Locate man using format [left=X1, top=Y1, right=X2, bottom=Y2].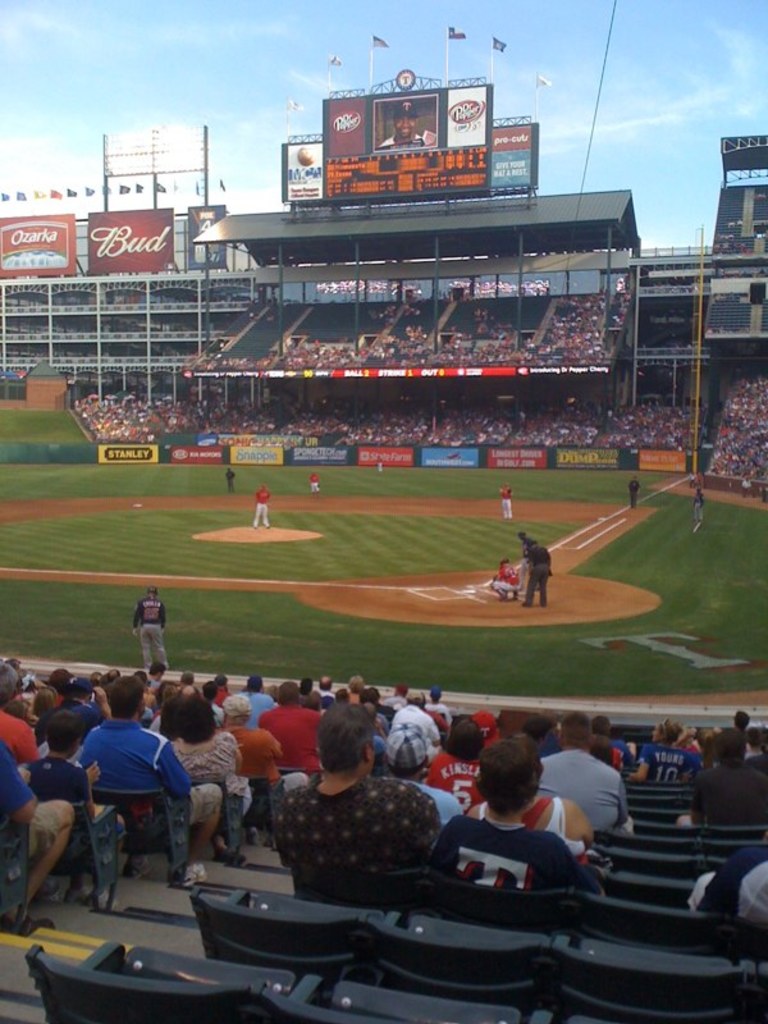
[left=488, top=558, right=525, bottom=602].
